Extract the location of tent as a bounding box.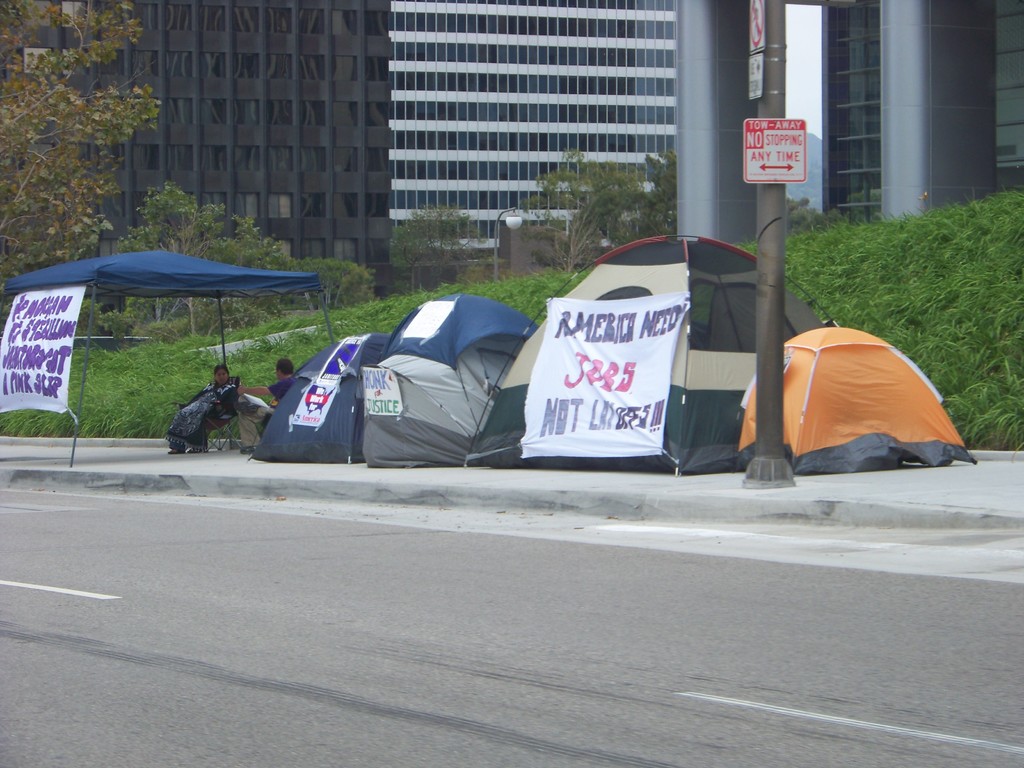
x1=457, y1=224, x2=834, y2=482.
